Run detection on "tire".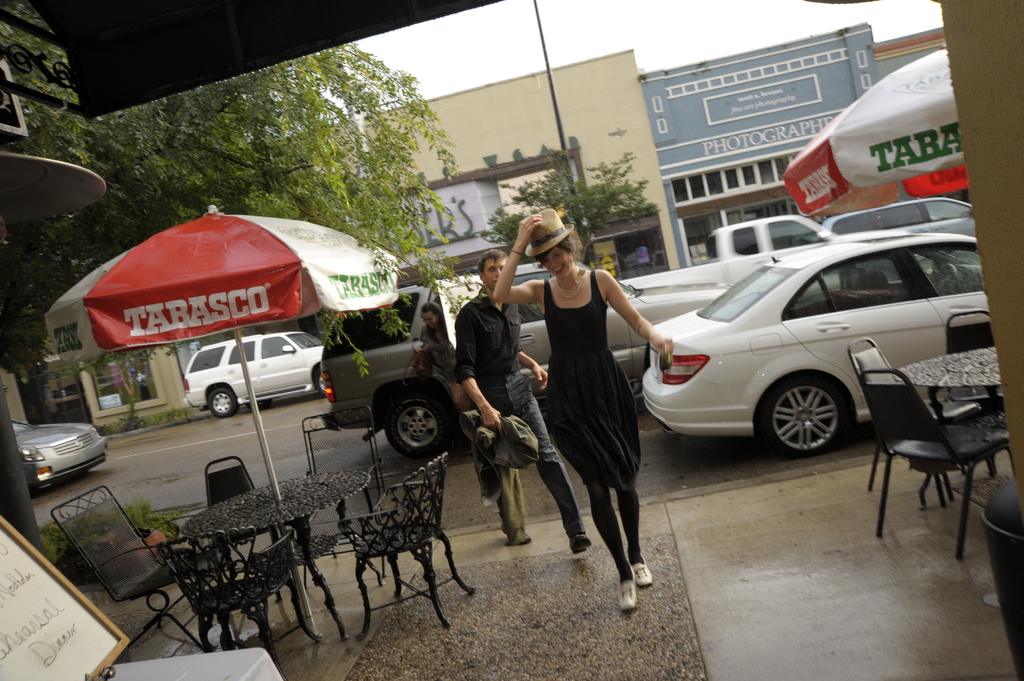
Result: (206,388,238,419).
